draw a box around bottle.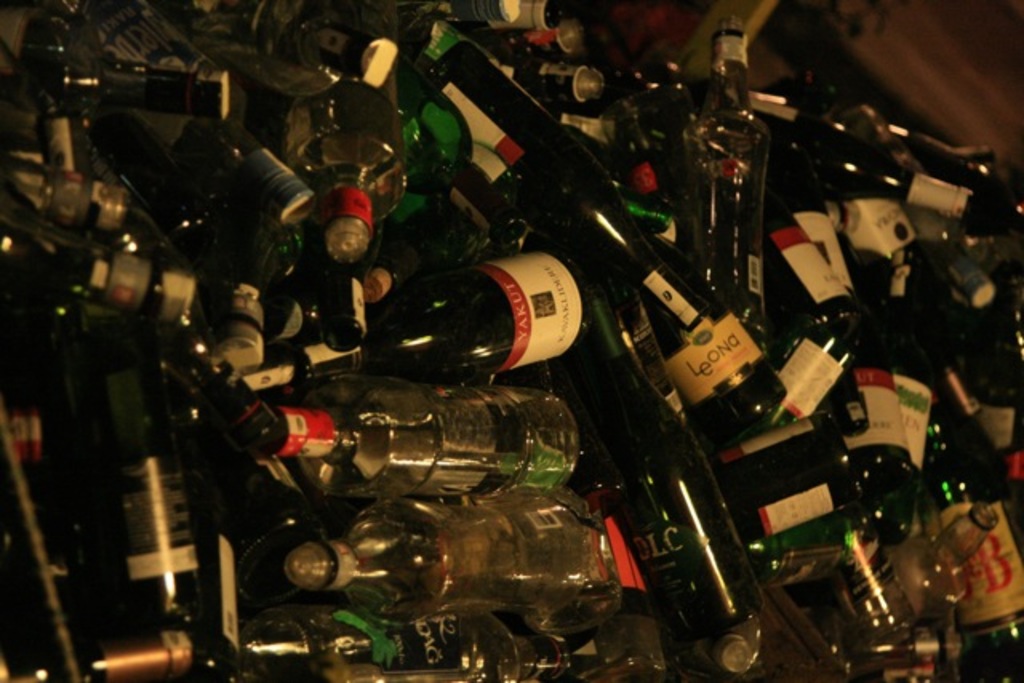
left=765, top=272, right=901, bottom=419.
